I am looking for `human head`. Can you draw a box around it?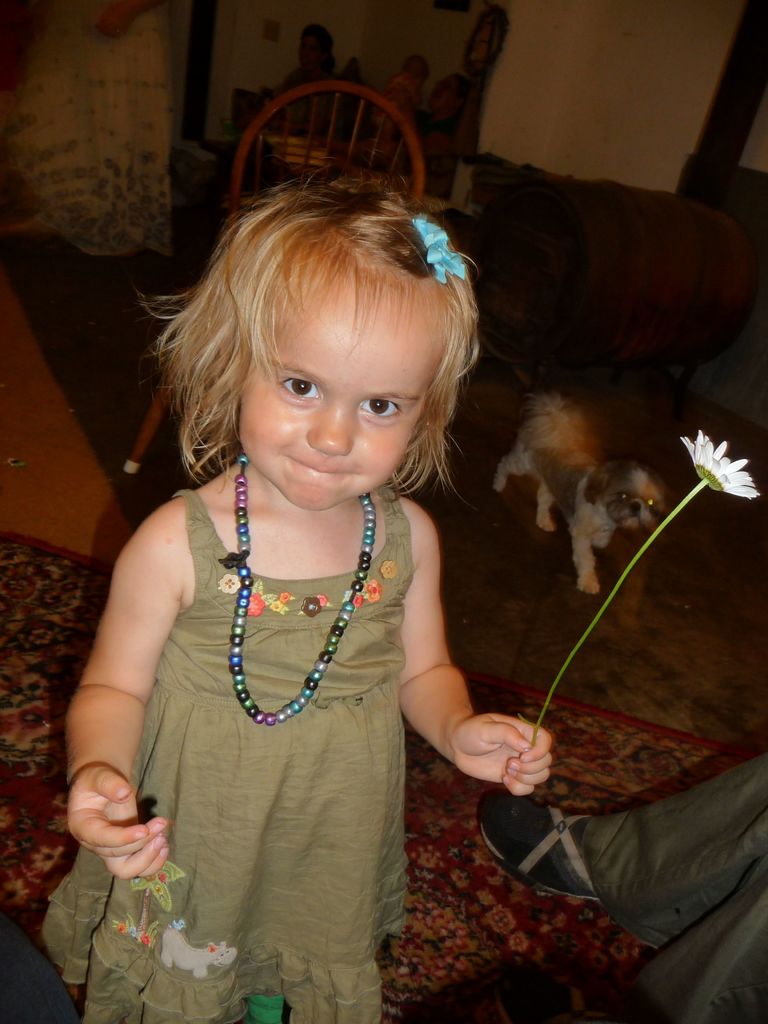
Sure, the bounding box is rect(168, 172, 492, 502).
